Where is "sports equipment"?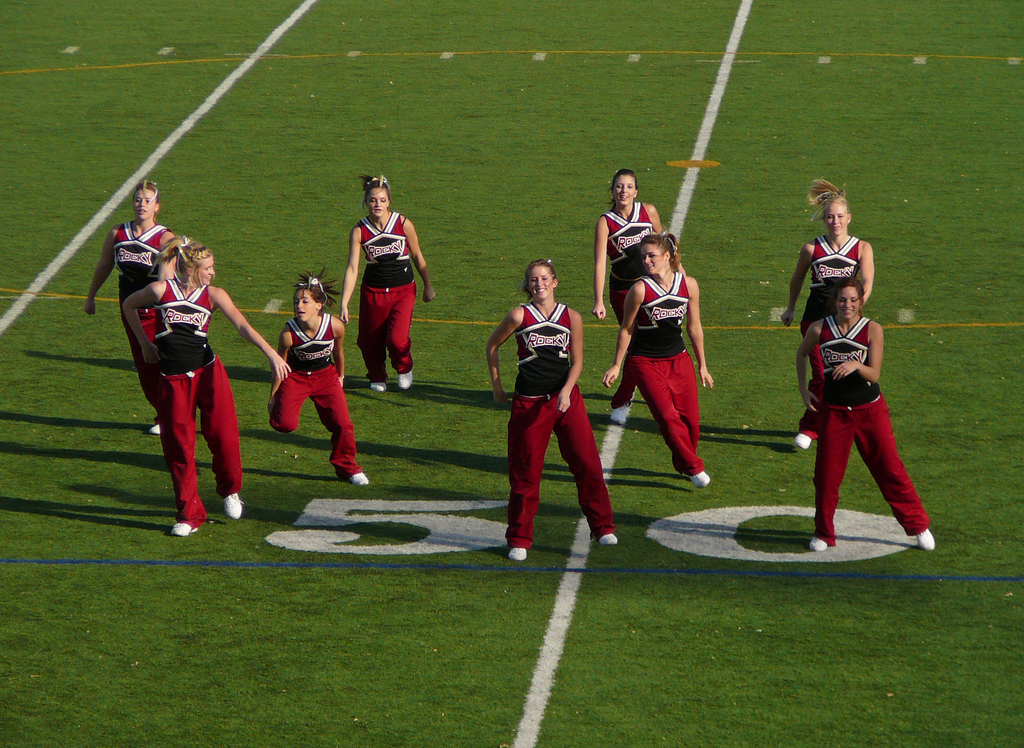
<box>222,492,242,525</box>.
